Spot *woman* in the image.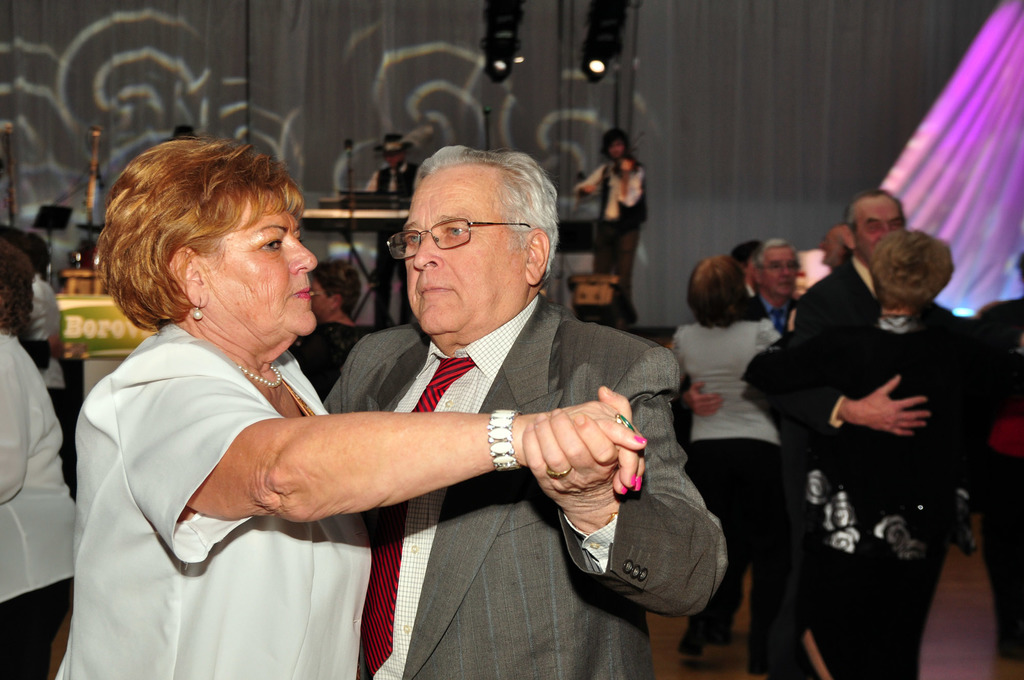
*woman* found at region(661, 250, 787, 679).
